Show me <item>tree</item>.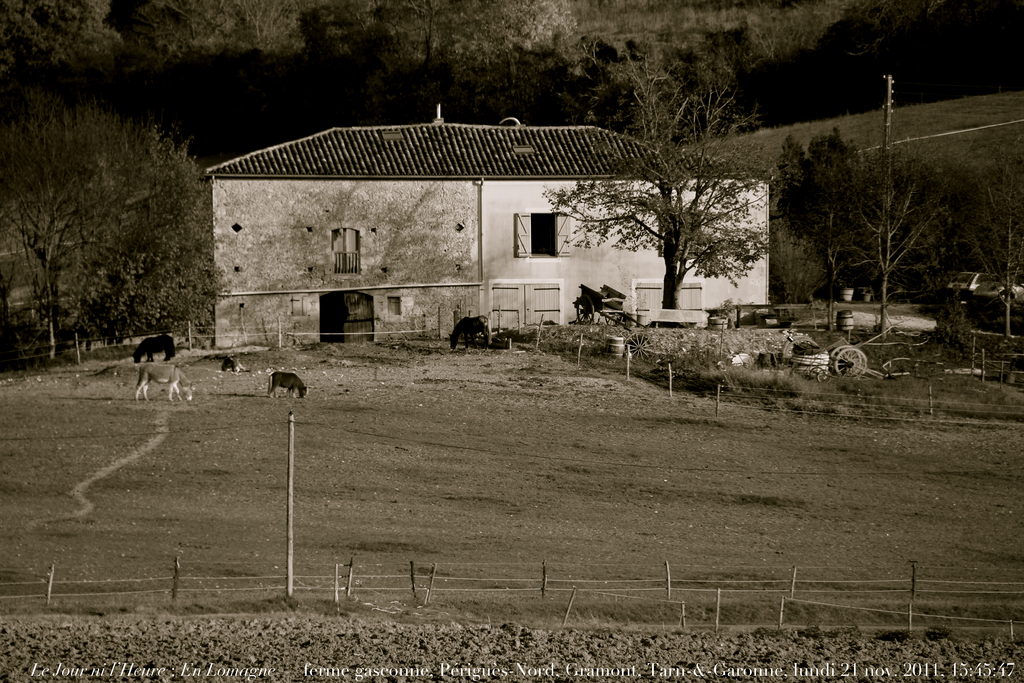
<item>tree</item> is here: left=961, top=132, right=1023, bottom=352.
